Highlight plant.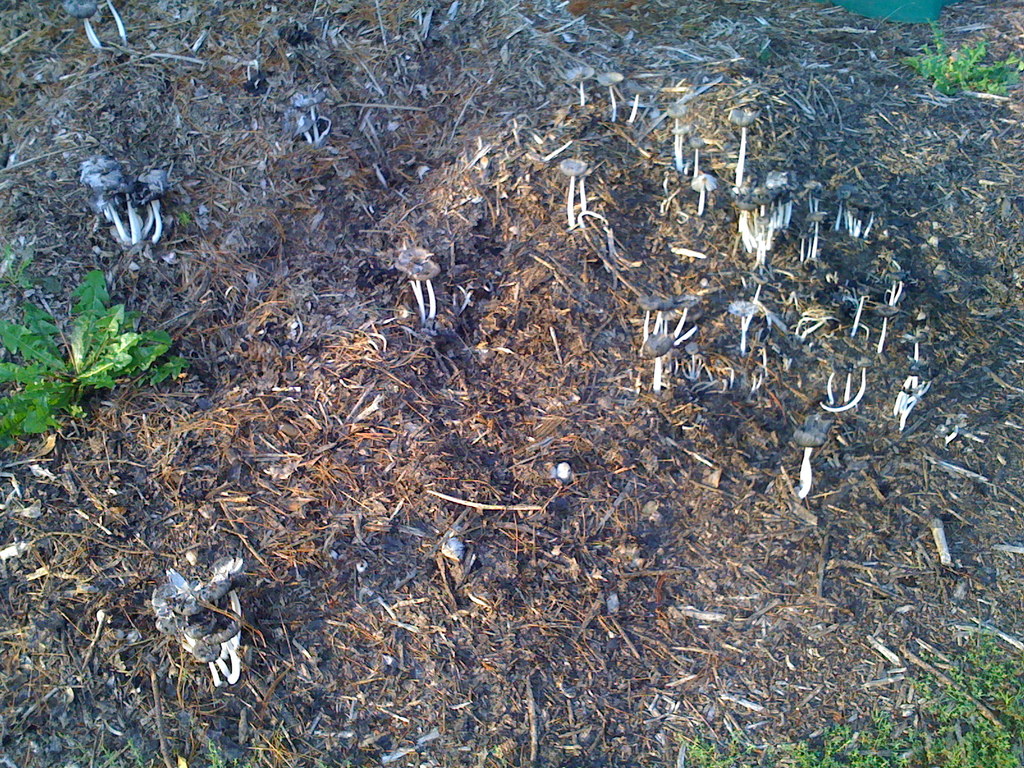
Highlighted region: select_region(909, 8, 1023, 97).
